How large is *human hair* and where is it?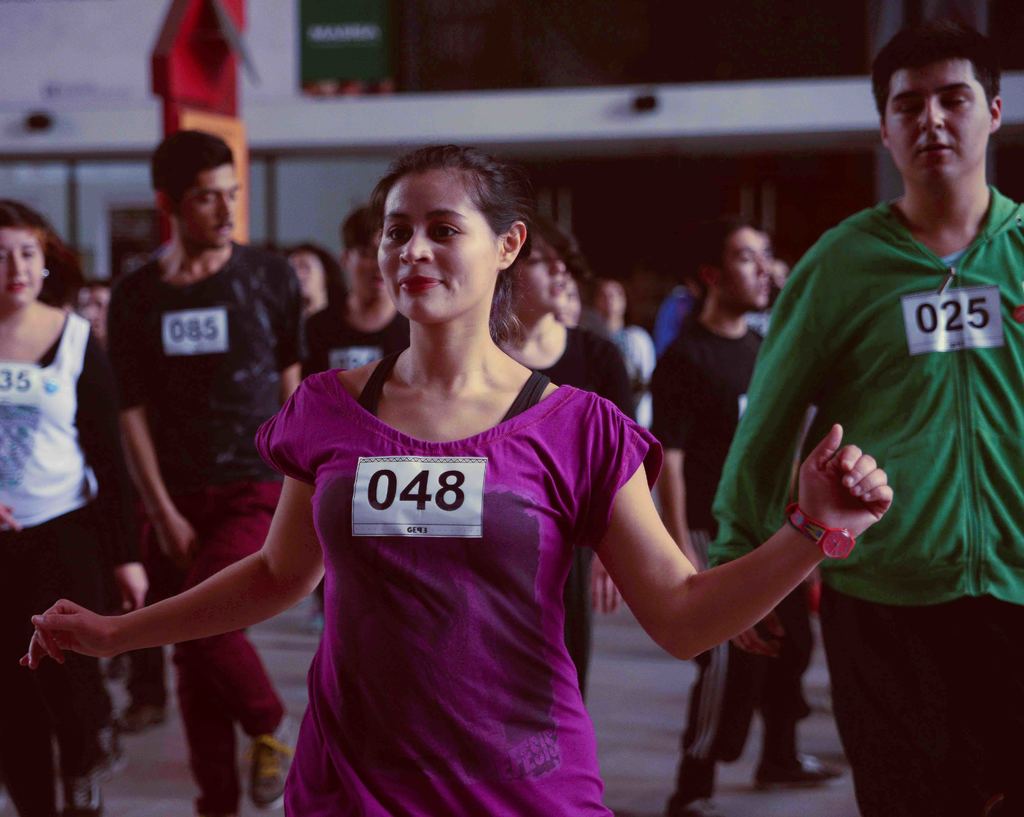
Bounding box: 350/150/549/361.
